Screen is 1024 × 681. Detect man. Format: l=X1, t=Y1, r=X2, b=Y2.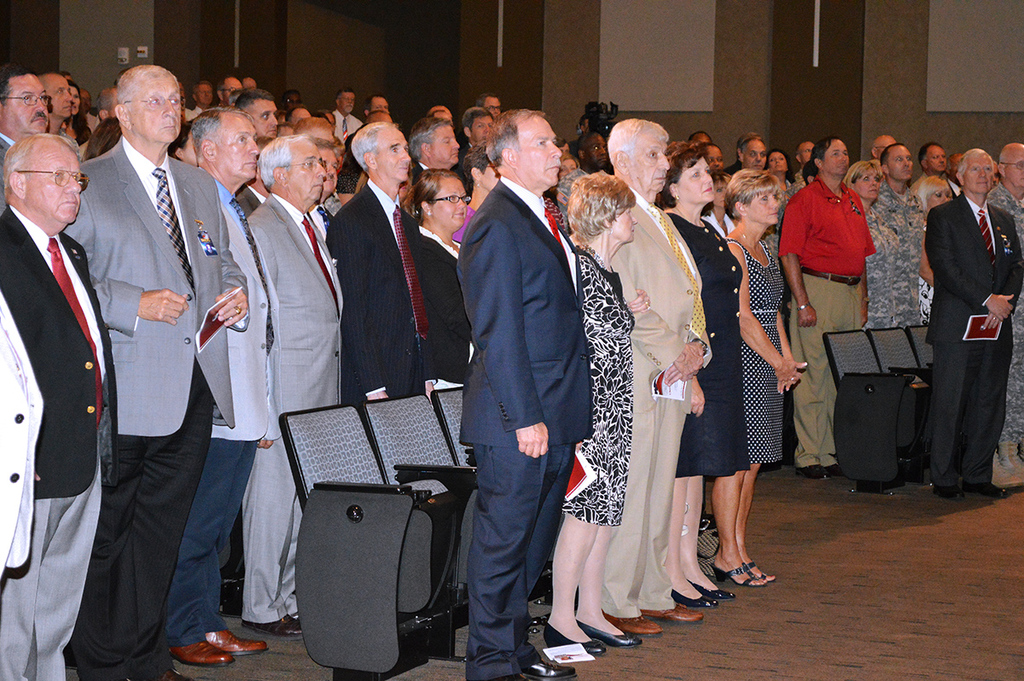
l=323, t=84, r=367, b=144.
